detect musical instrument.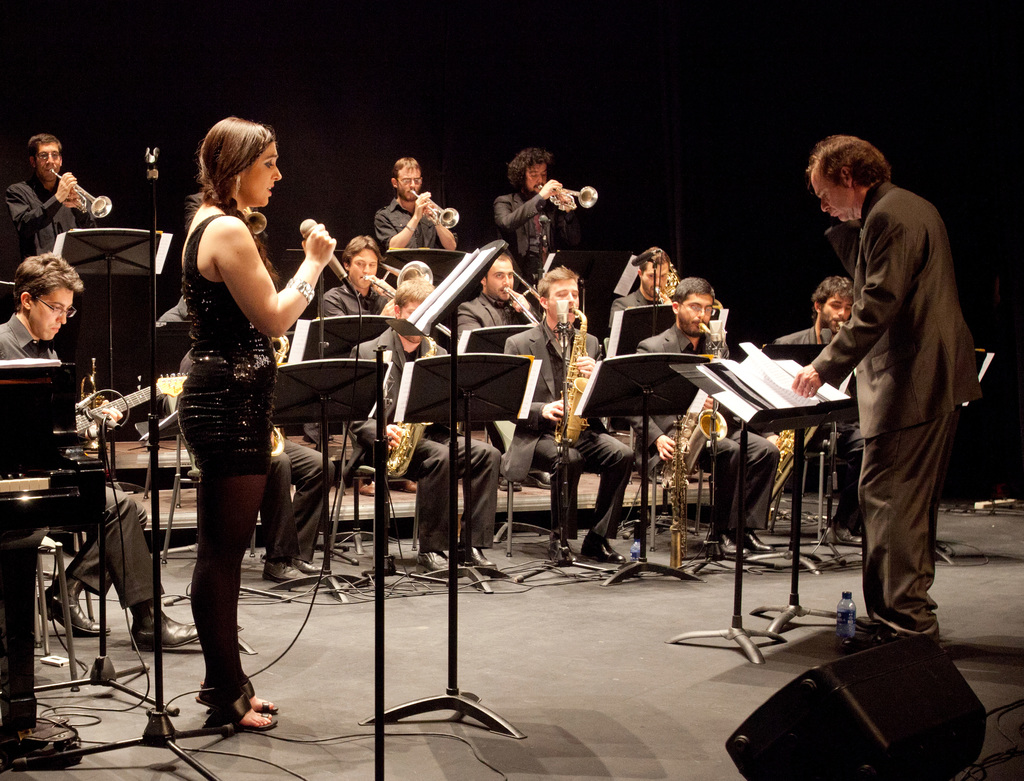
Detected at region(660, 312, 726, 507).
